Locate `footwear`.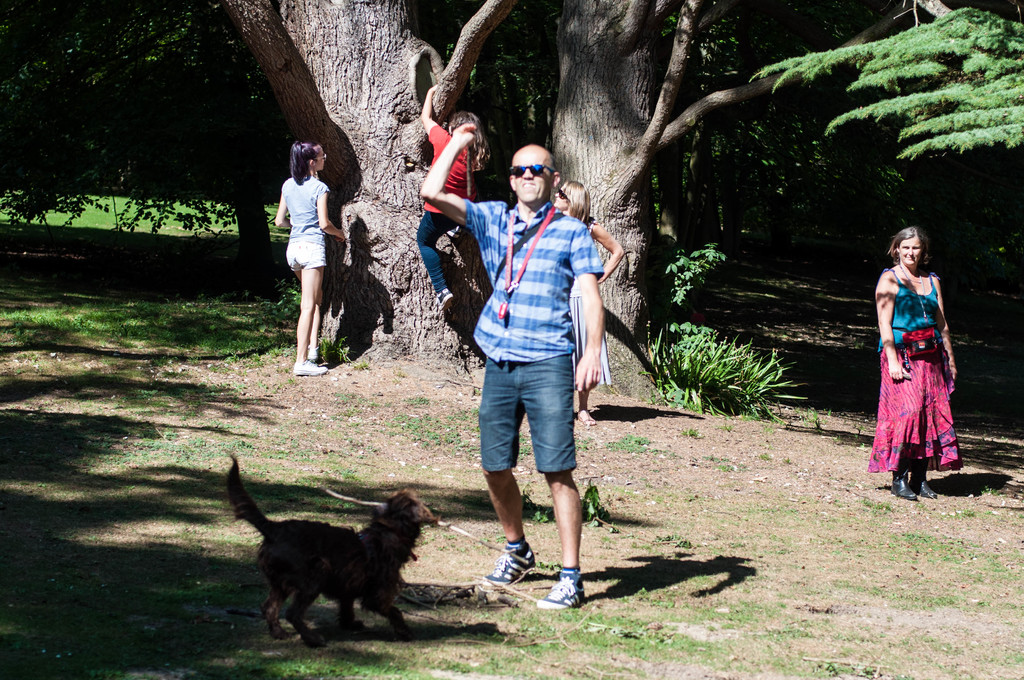
Bounding box: [307,343,321,359].
